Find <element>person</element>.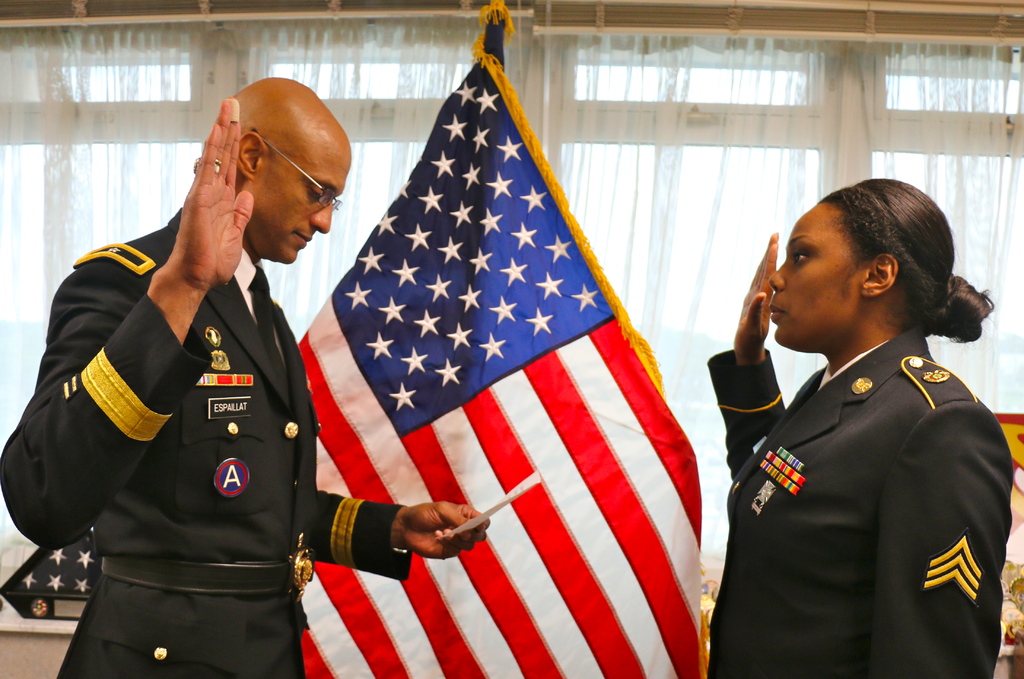
[left=692, top=174, right=1013, bottom=678].
